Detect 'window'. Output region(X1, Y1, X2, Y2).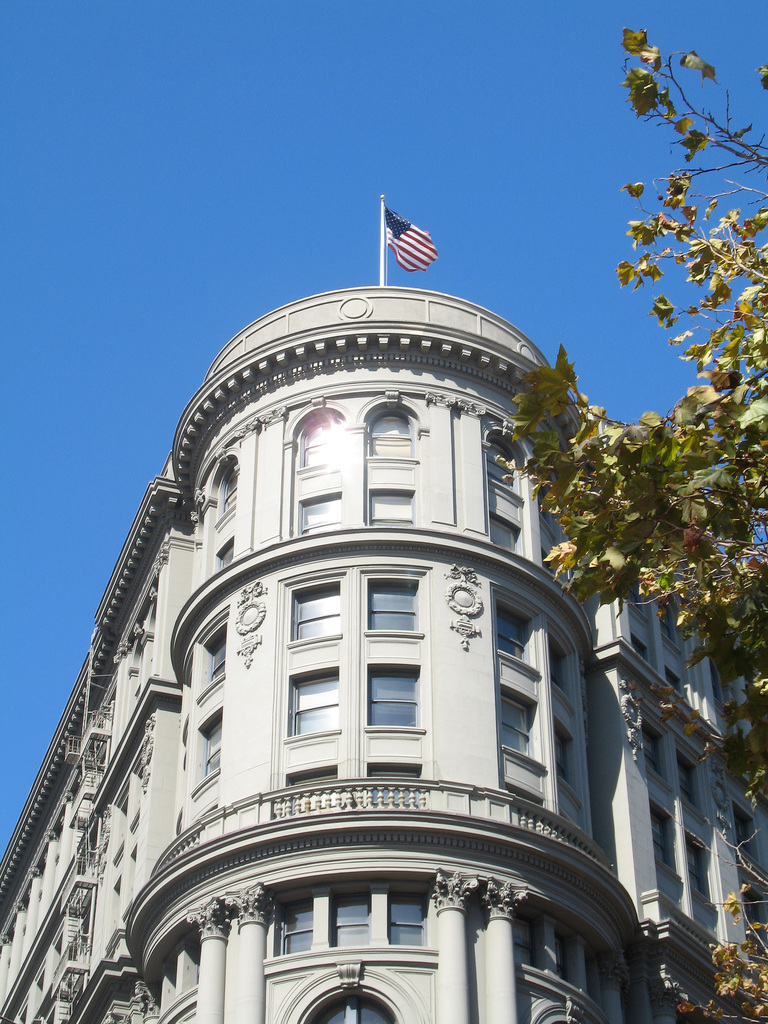
region(292, 404, 358, 541).
